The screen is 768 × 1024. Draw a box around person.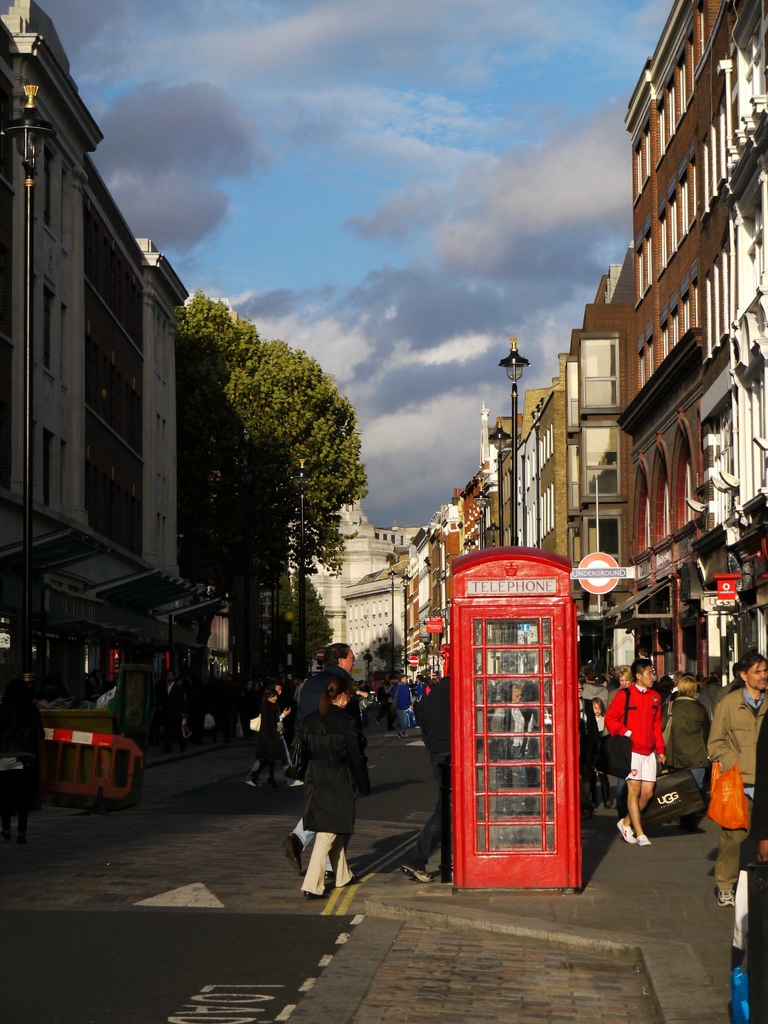
left=694, top=667, right=727, bottom=716.
